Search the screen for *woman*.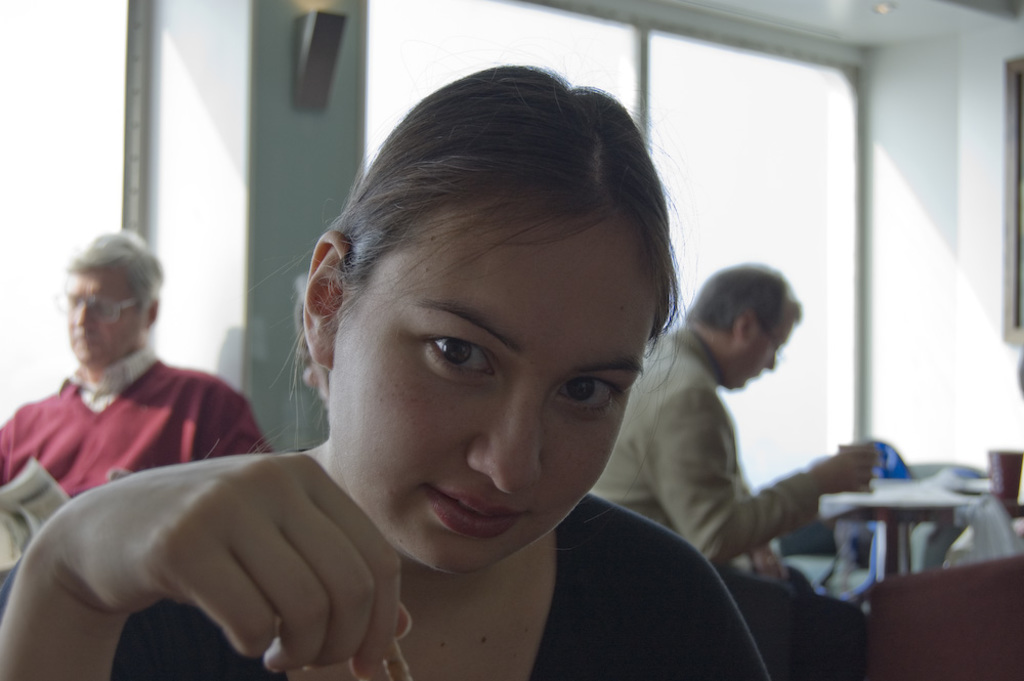
Found at l=121, t=116, r=828, b=677.
